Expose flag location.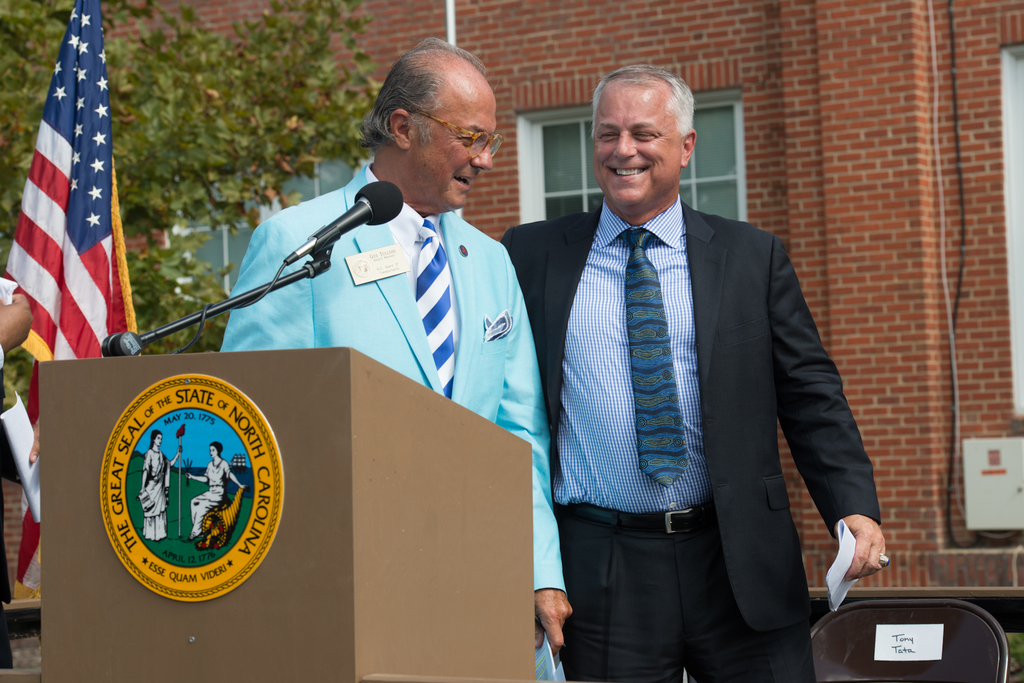
Exposed at 0,0,145,596.
